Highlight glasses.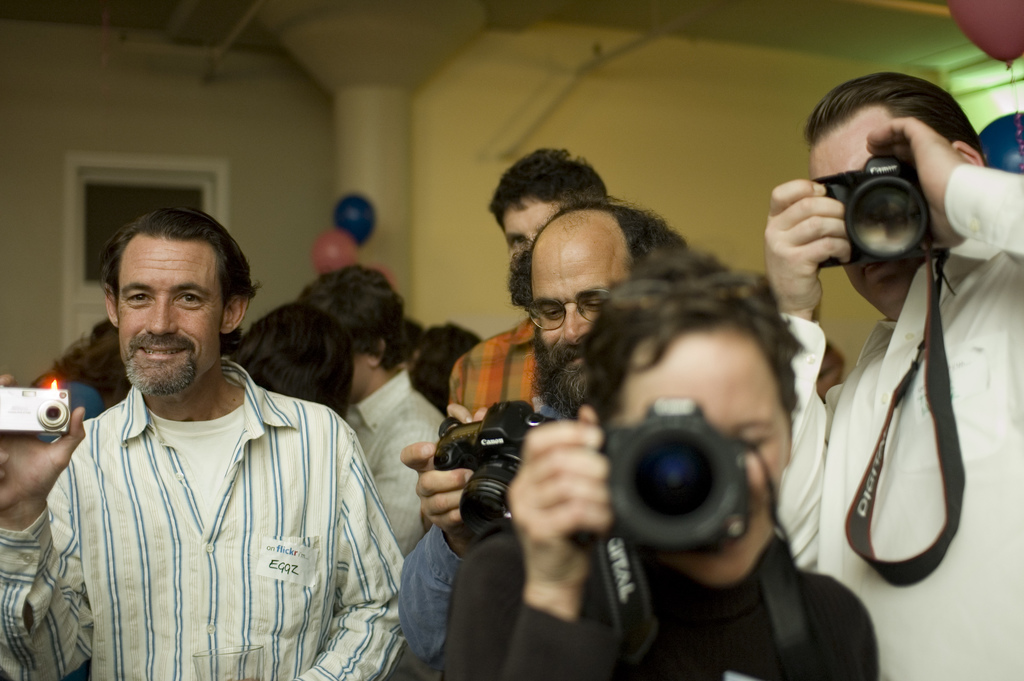
Highlighted region: box=[521, 297, 612, 332].
